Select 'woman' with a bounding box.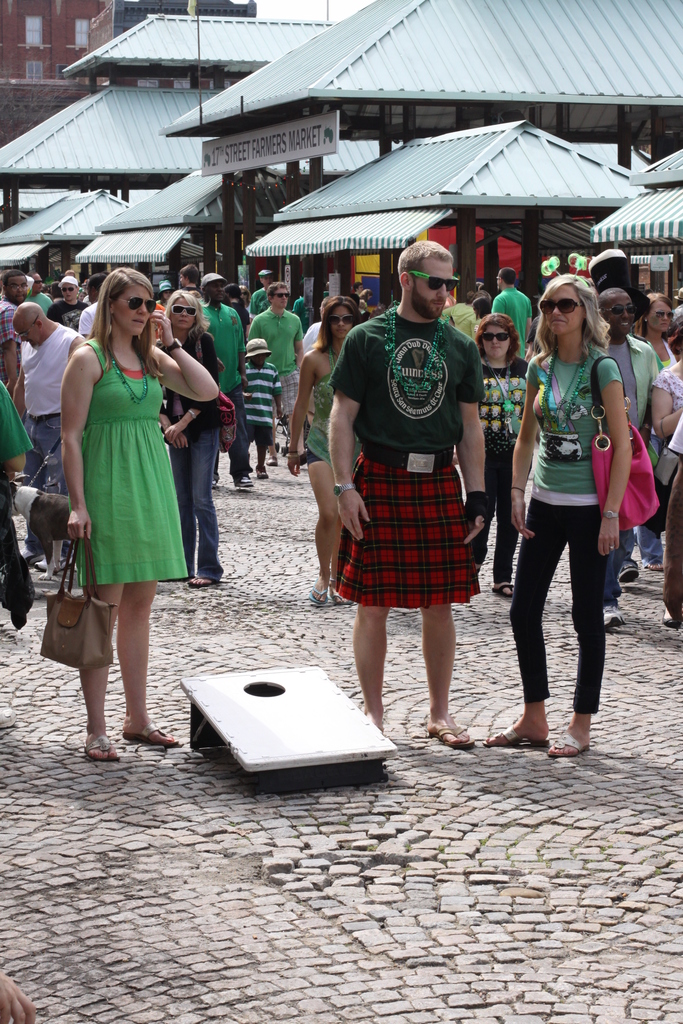
647 312 682 629.
